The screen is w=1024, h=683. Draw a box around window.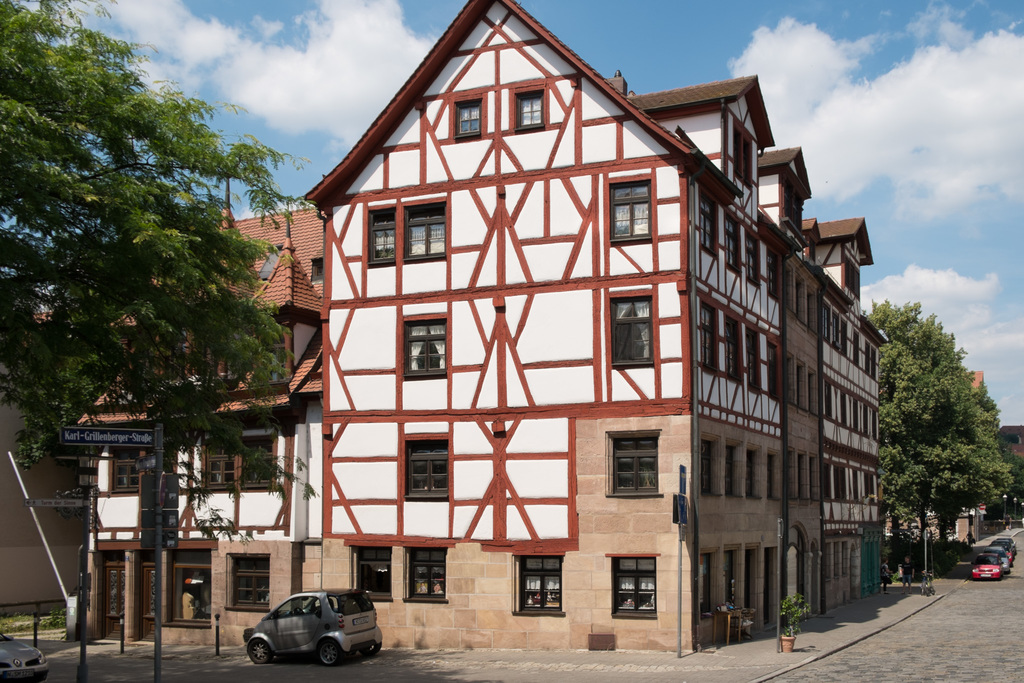
bbox(403, 542, 447, 601).
